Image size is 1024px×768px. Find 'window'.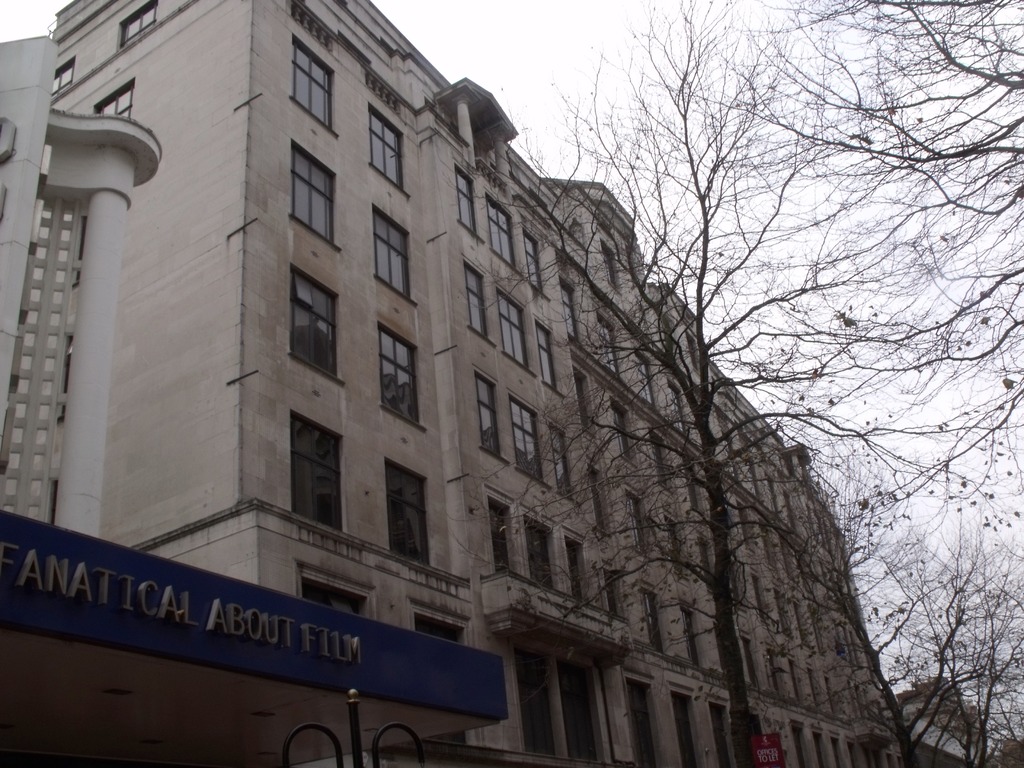
detection(474, 367, 509, 463).
